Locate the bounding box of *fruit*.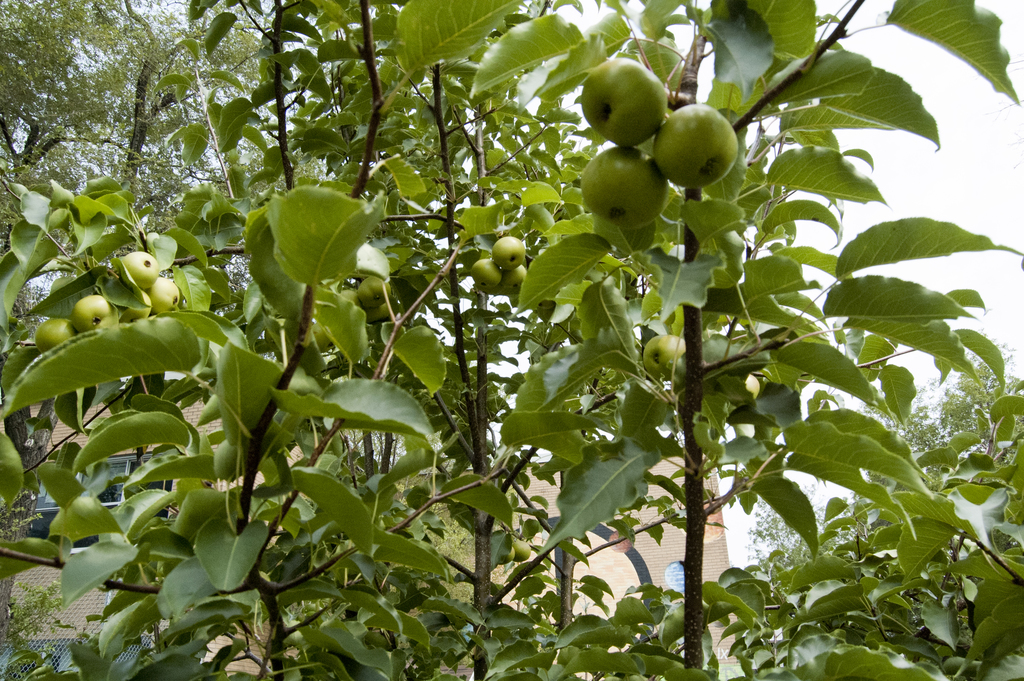
Bounding box: (left=505, top=261, right=534, bottom=290).
